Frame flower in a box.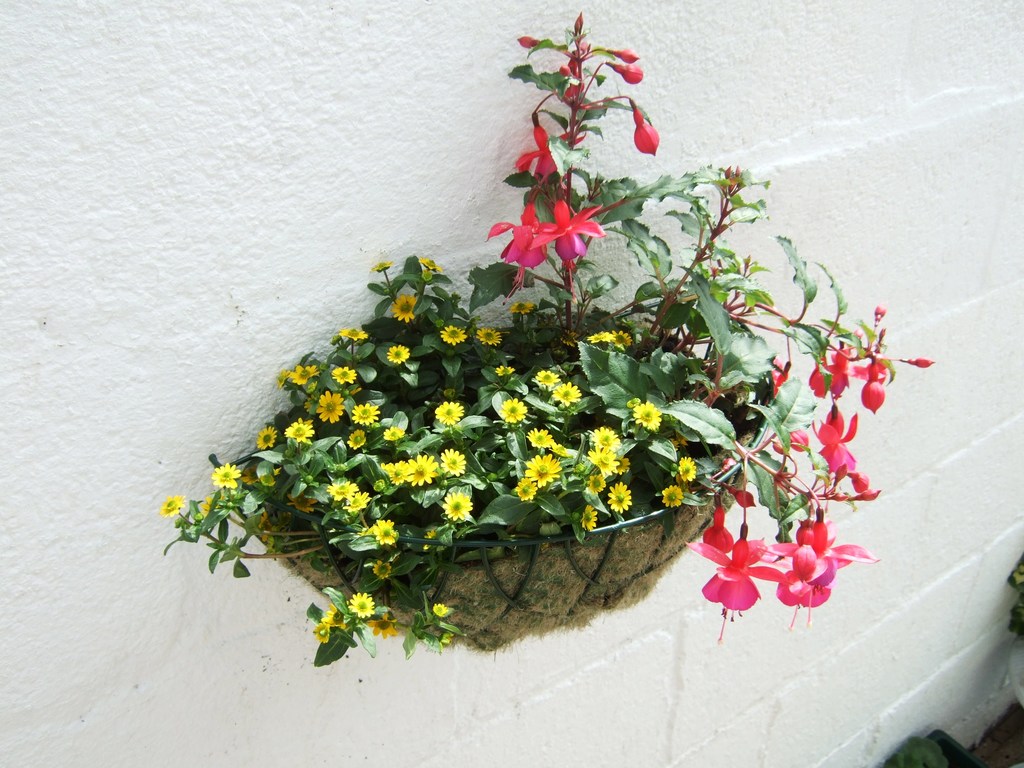
<region>583, 502, 600, 533</region>.
